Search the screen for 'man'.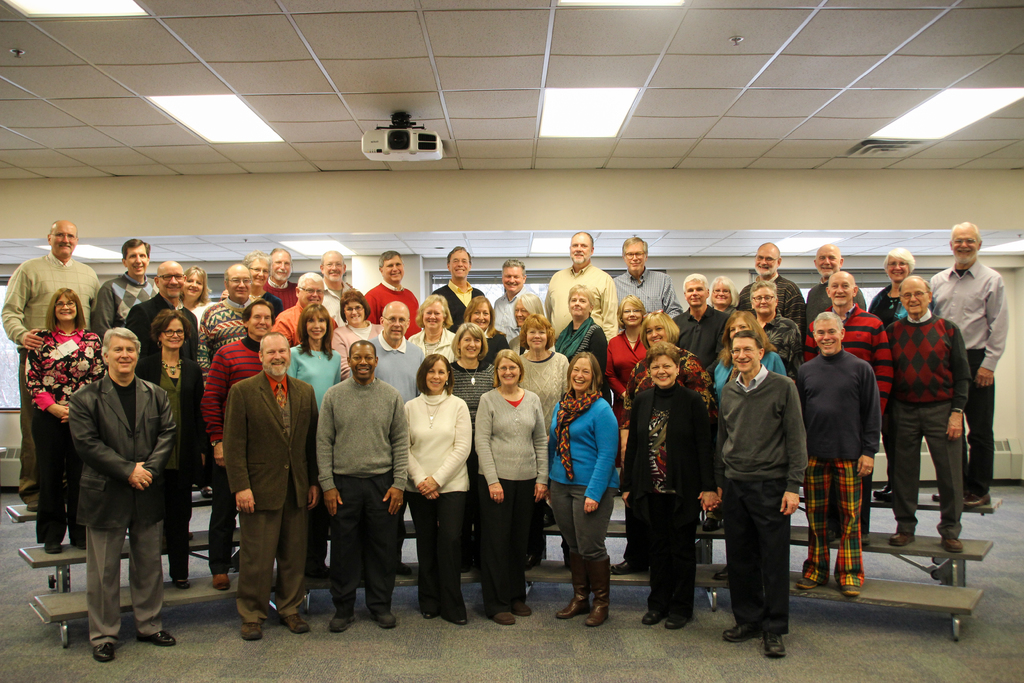
Found at box(711, 327, 810, 655).
